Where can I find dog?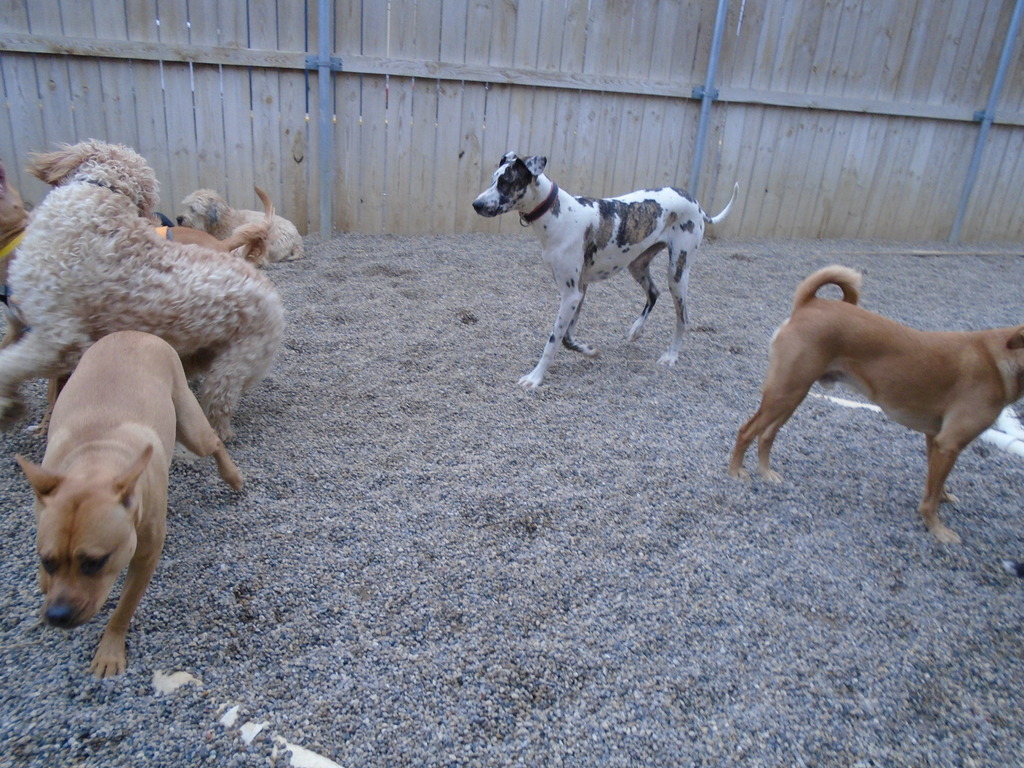
You can find it at BBox(471, 148, 741, 387).
